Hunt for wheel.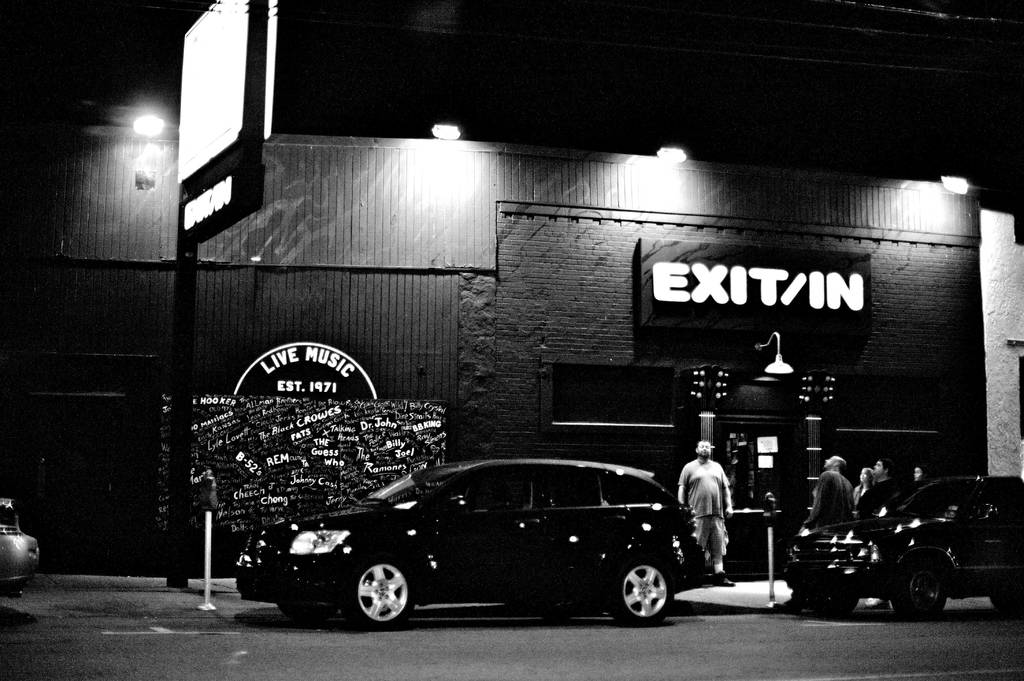
Hunted down at BBox(342, 573, 419, 632).
